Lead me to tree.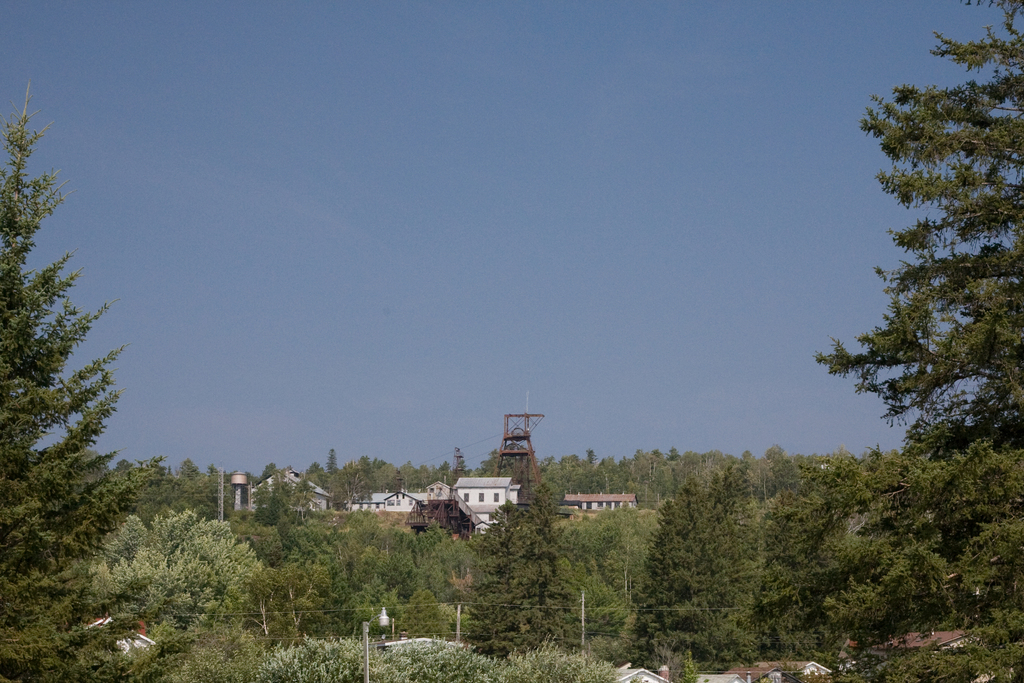
Lead to <region>88, 509, 164, 587</region>.
